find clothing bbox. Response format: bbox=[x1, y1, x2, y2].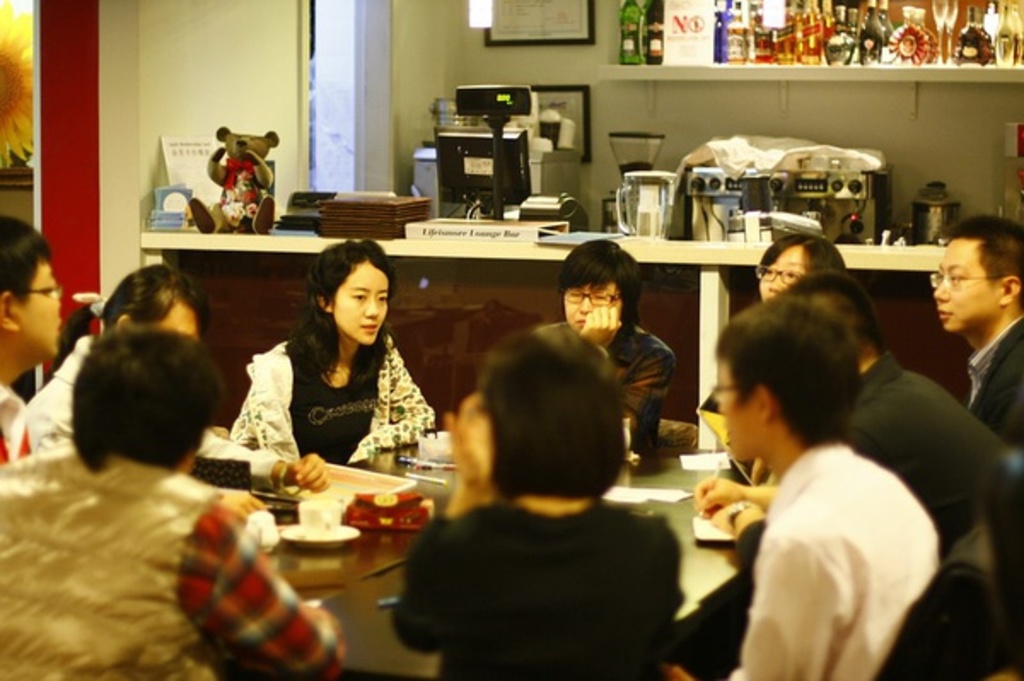
bbox=[0, 449, 340, 679].
